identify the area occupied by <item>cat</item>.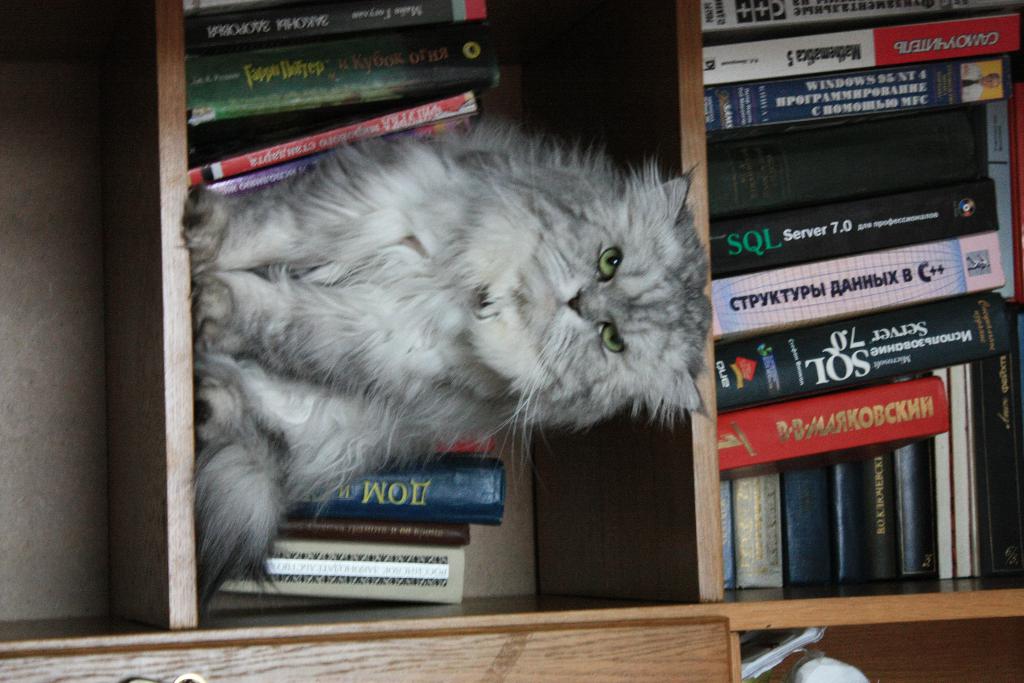
Area: (176,113,713,621).
